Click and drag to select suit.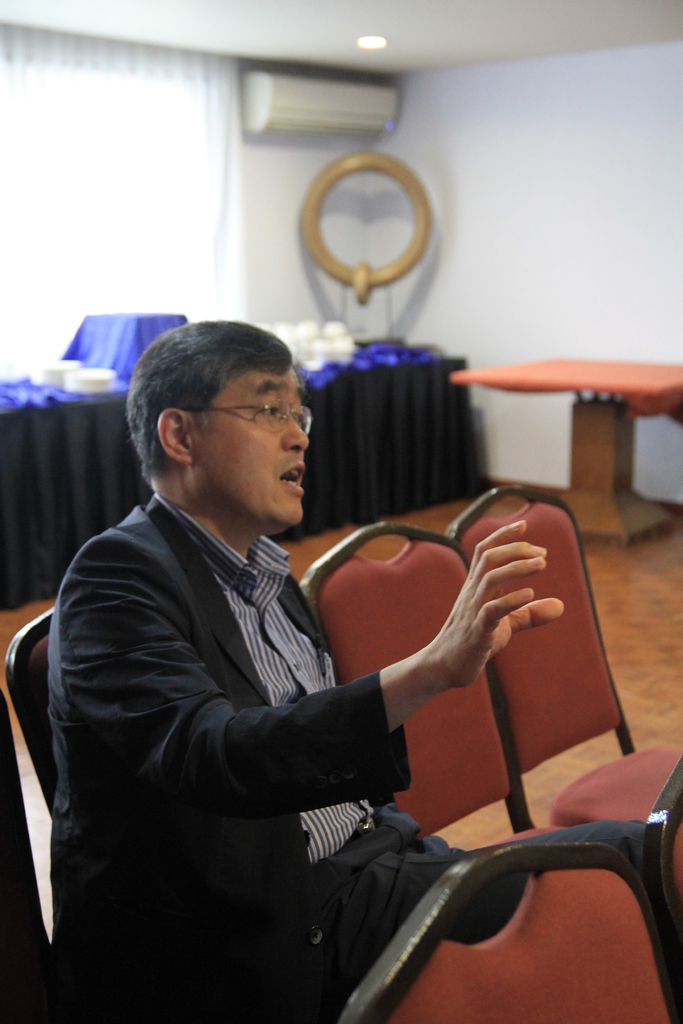
Selection: <bbox>45, 319, 470, 1023</bbox>.
